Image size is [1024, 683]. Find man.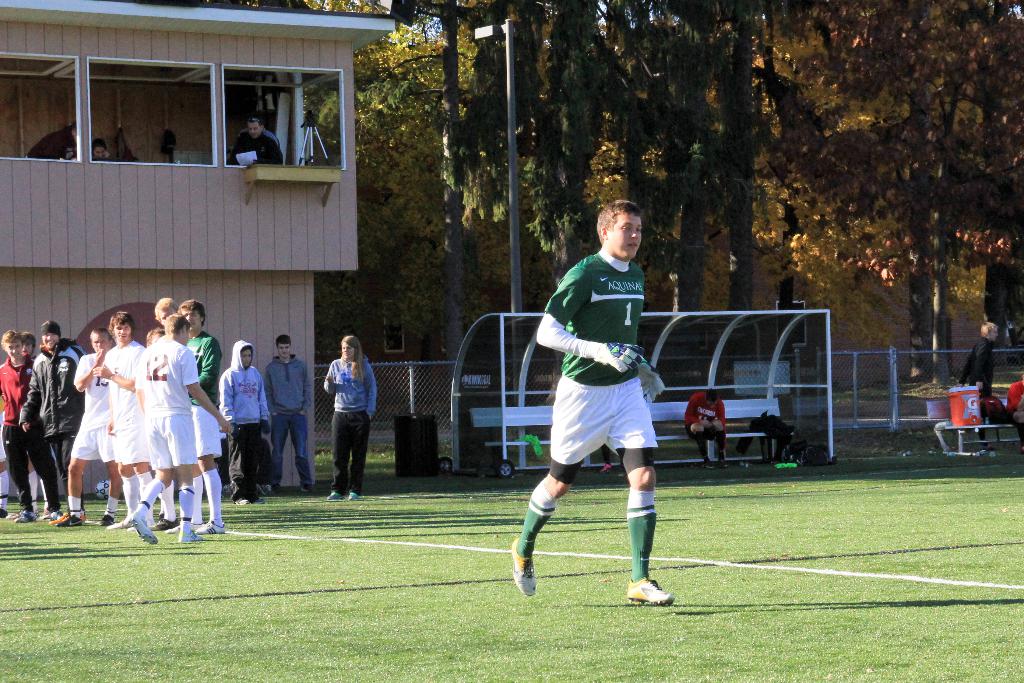
227, 113, 286, 166.
